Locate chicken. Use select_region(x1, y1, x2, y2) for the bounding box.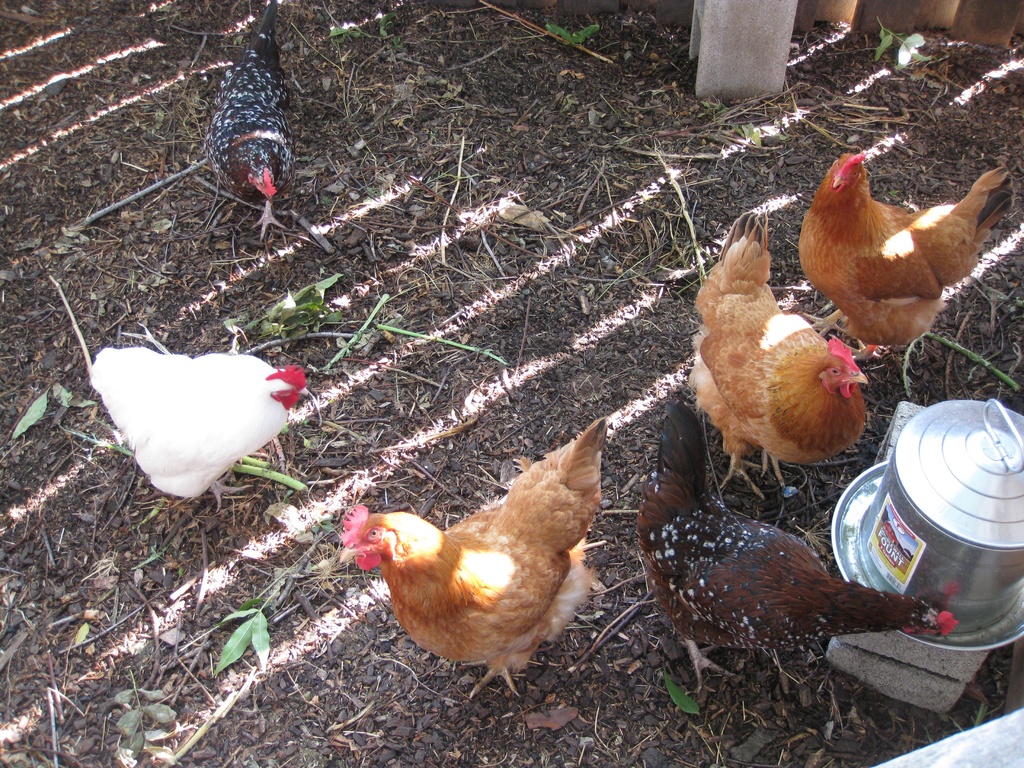
select_region(799, 152, 1012, 364).
